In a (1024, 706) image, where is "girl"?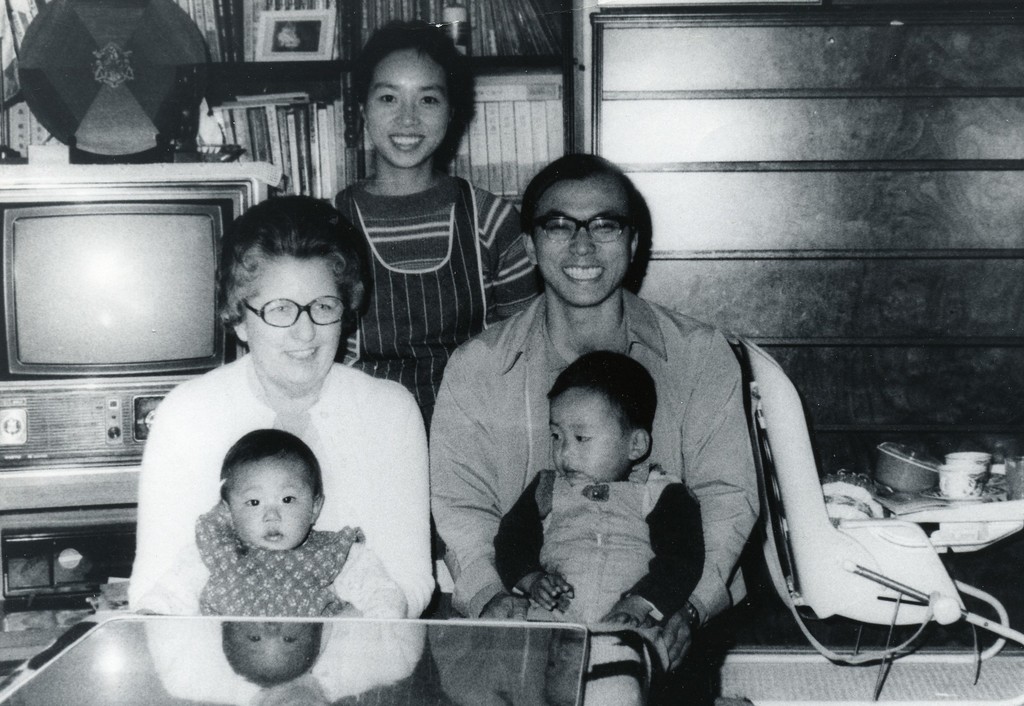
rect(331, 14, 547, 596).
